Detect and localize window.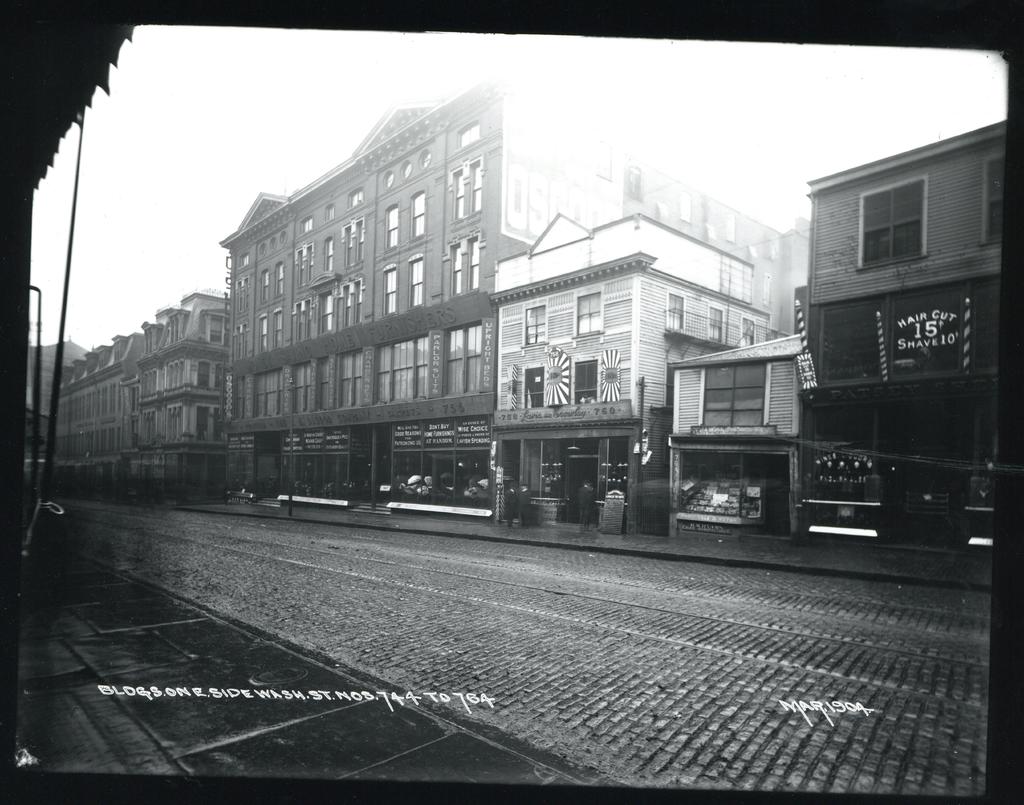
Localized at (left=212, top=363, right=222, bottom=388).
